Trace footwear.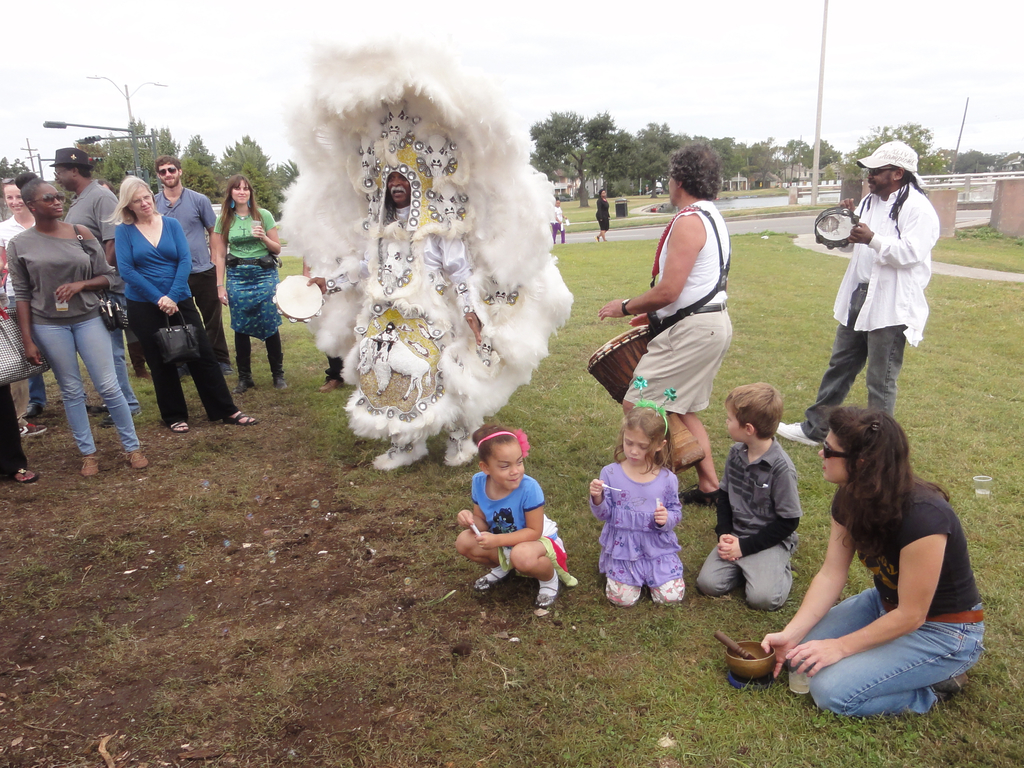
Traced to <box>270,353,289,388</box>.
